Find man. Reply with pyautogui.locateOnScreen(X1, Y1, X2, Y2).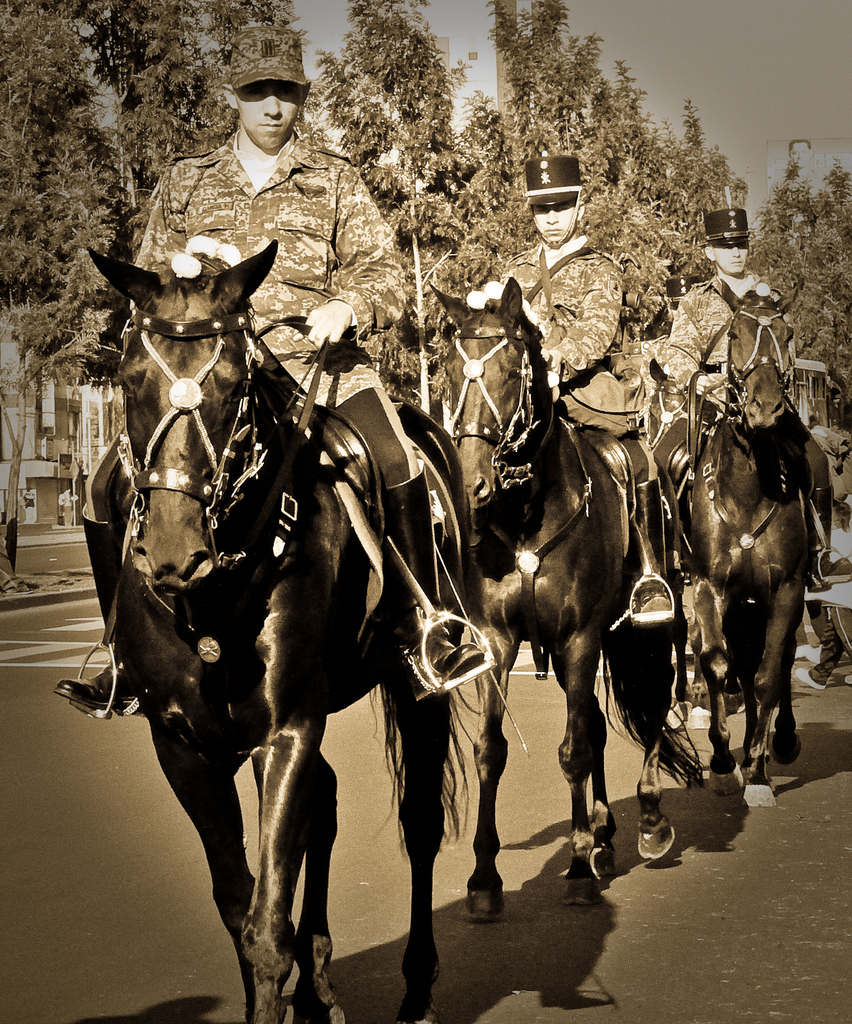
pyautogui.locateOnScreen(791, 368, 851, 685).
